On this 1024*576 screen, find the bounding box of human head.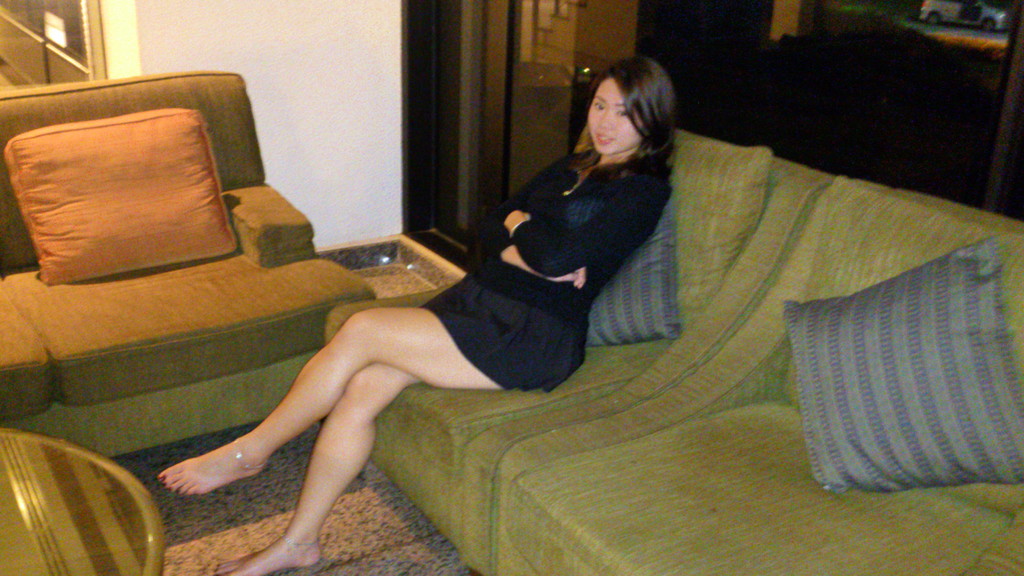
Bounding box: (567,49,690,170).
